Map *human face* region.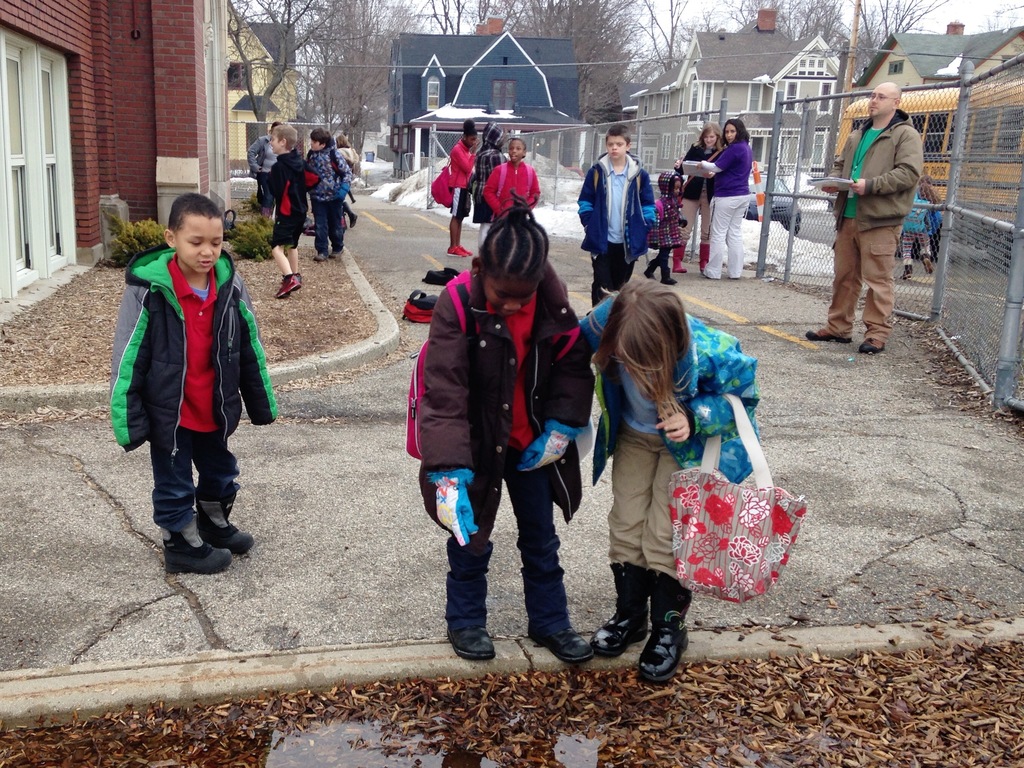
Mapped to left=306, top=134, right=317, bottom=151.
